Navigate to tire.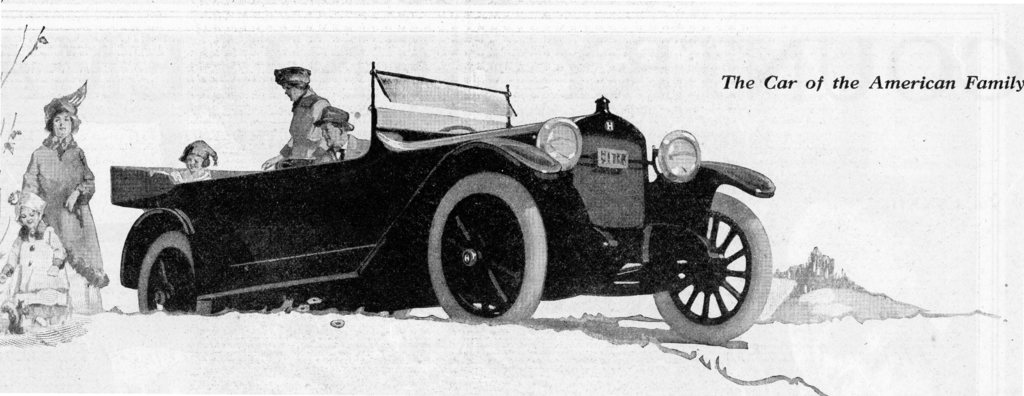
Navigation target: [left=426, top=165, right=559, bottom=327].
